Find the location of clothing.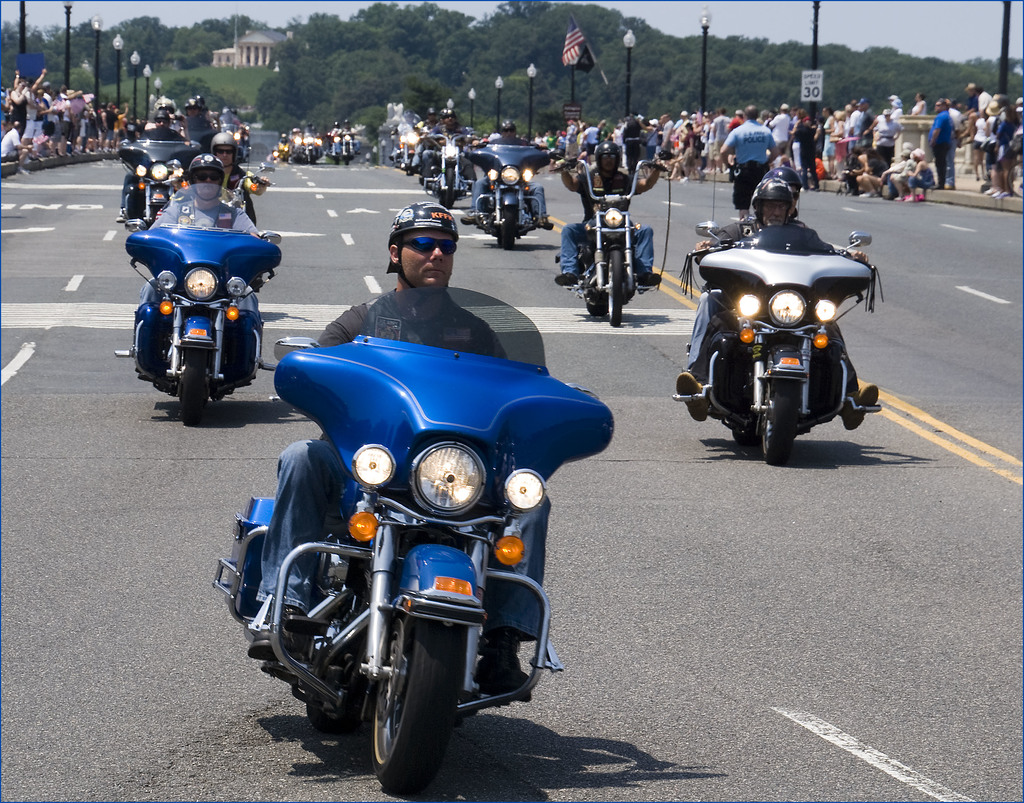
Location: (133, 197, 256, 365).
